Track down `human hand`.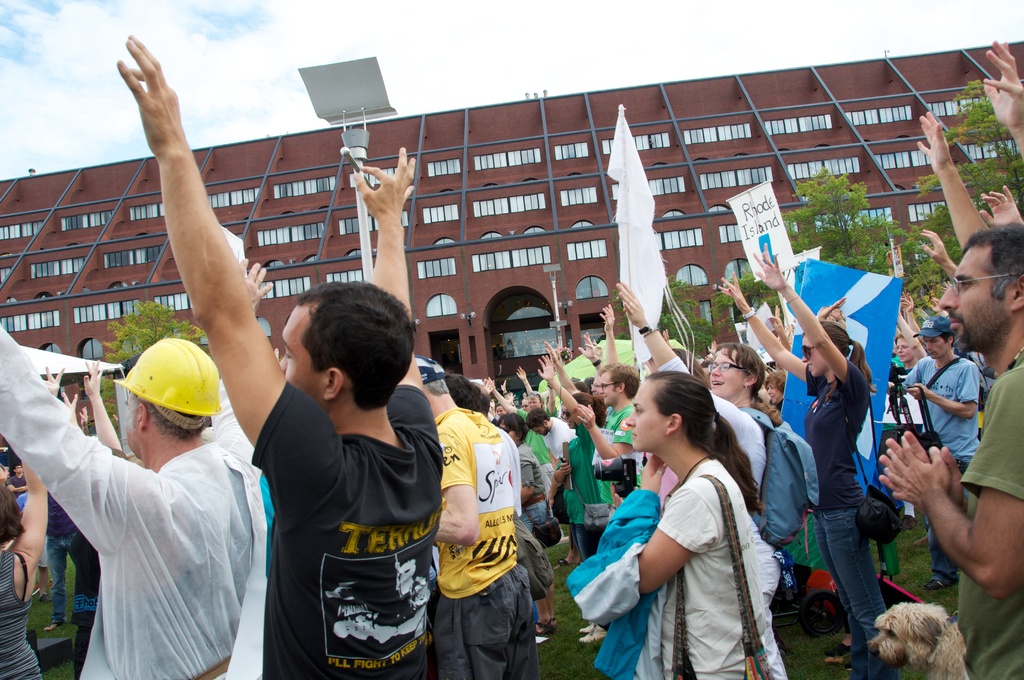
Tracked to {"x1": 593, "y1": 340, "x2": 602, "y2": 359}.
